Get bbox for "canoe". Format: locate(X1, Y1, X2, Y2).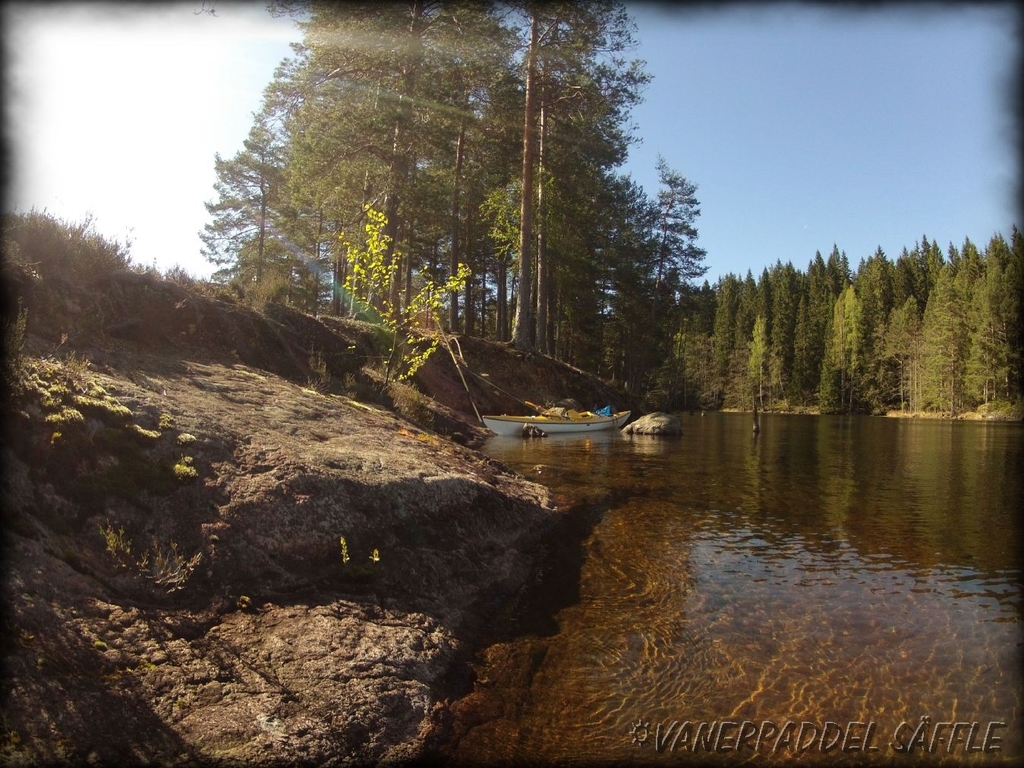
locate(483, 408, 629, 437).
